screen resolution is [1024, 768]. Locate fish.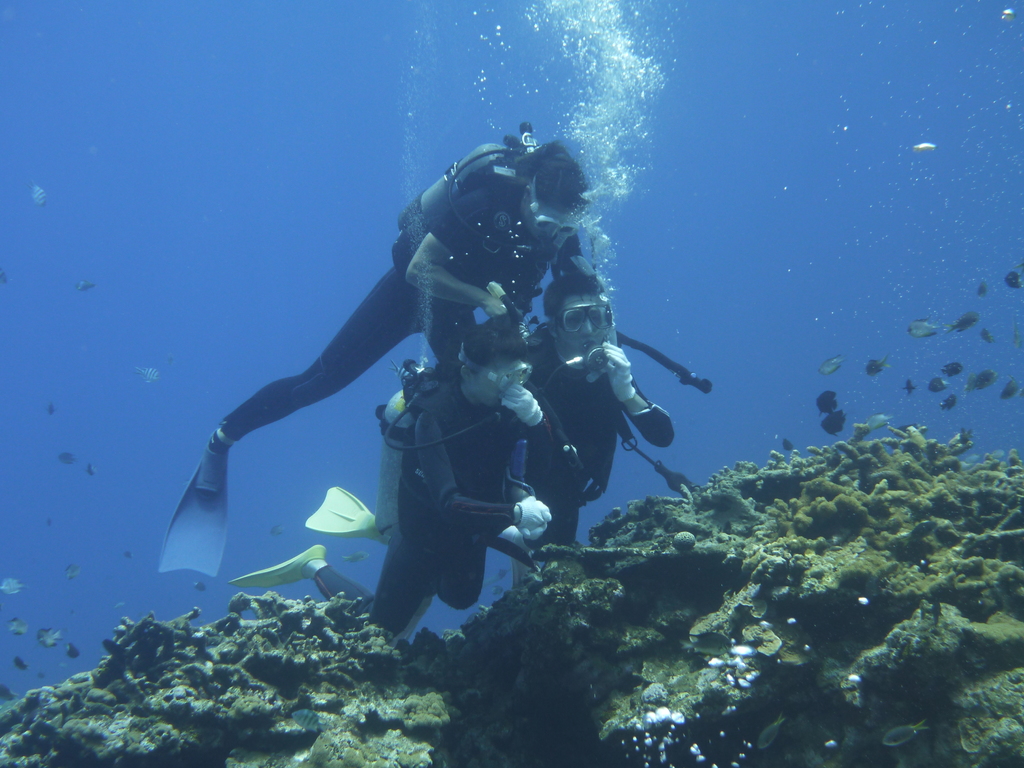
949/309/980/333.
